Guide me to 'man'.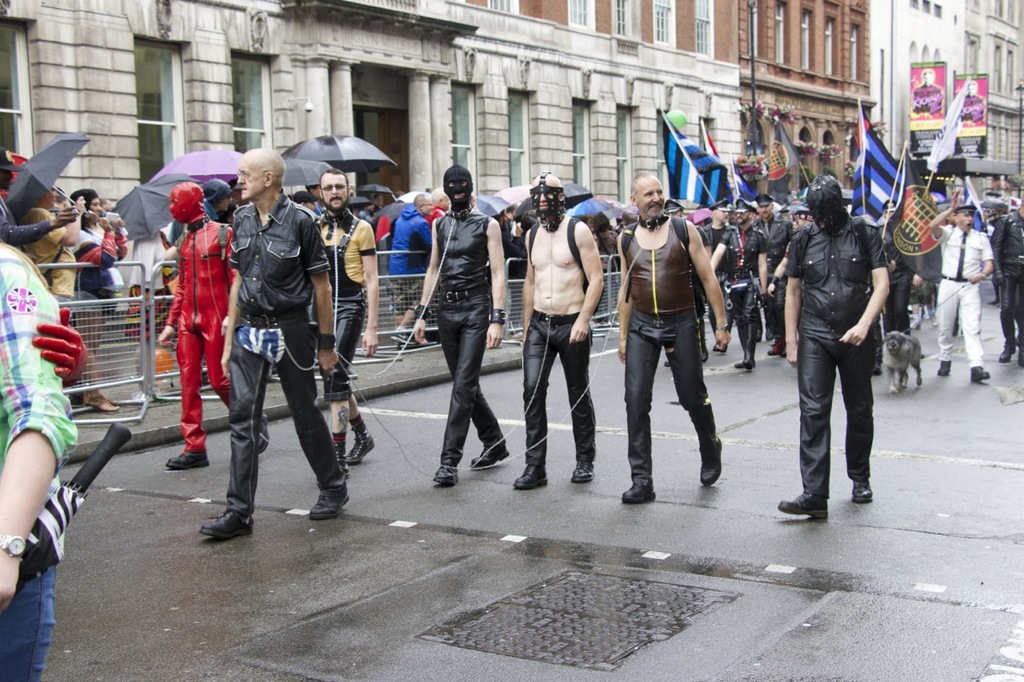
Guidance: bbox(774, 172, 892, 521).
